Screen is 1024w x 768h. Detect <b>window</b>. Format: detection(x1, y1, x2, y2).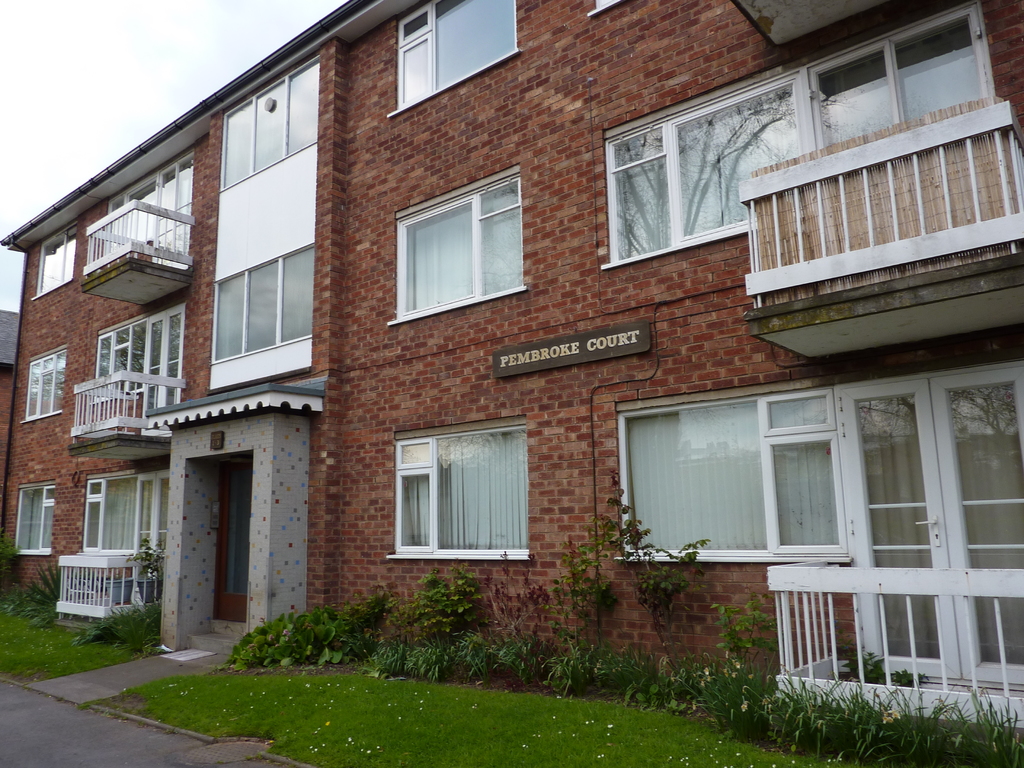
detection(608, 379, 849, 561).
